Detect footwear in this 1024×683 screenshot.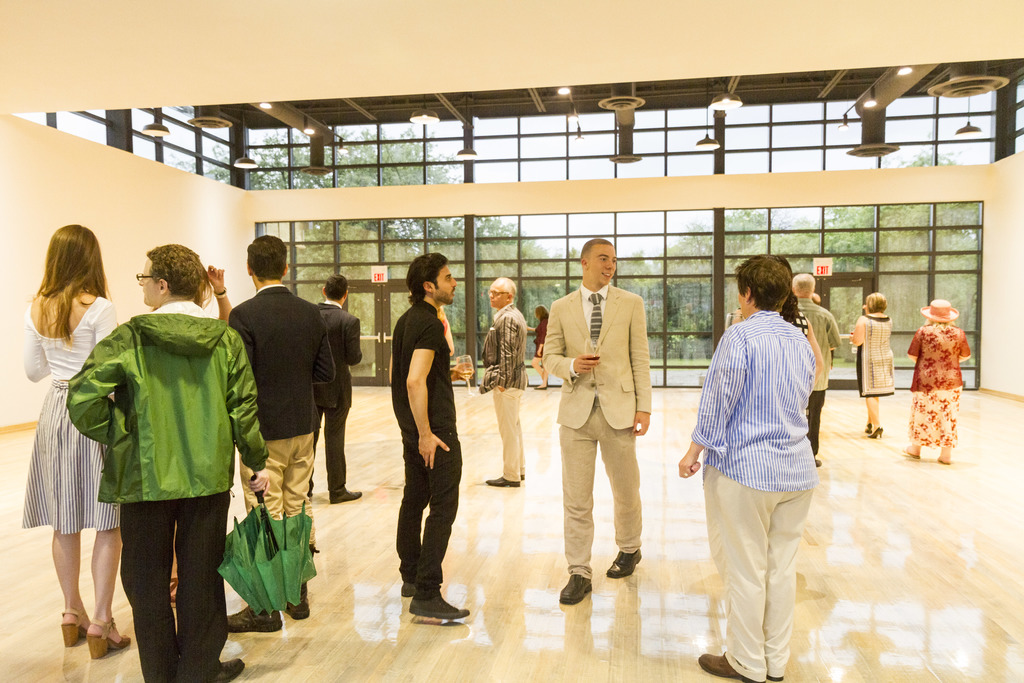
Detection: region(399, 578, 420, 598).
